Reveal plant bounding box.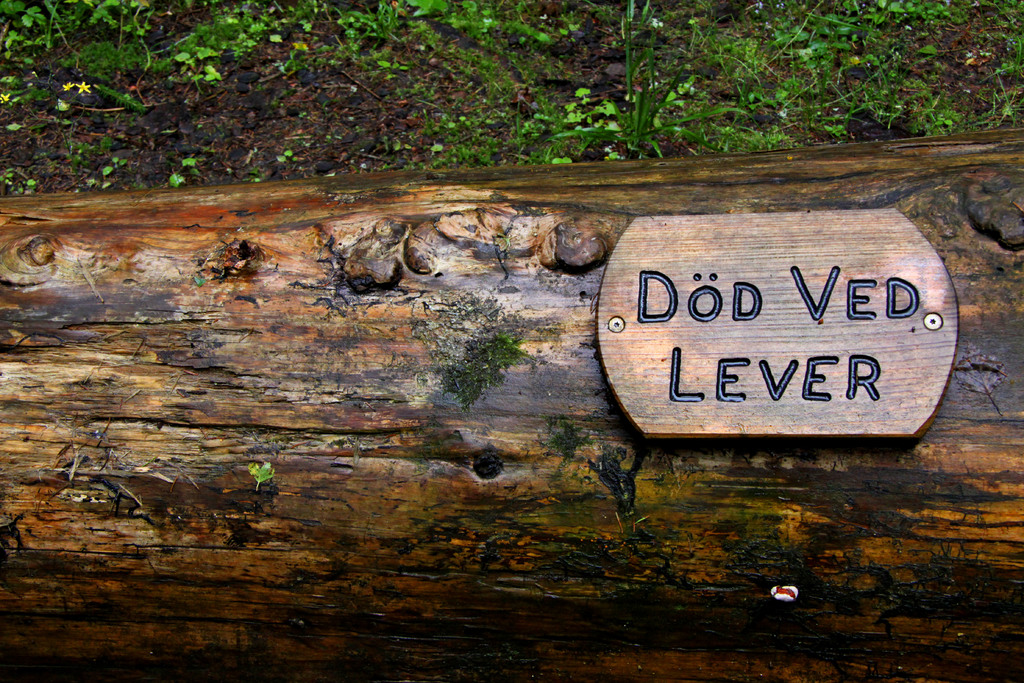
Revealed: [0,167,35,196].
